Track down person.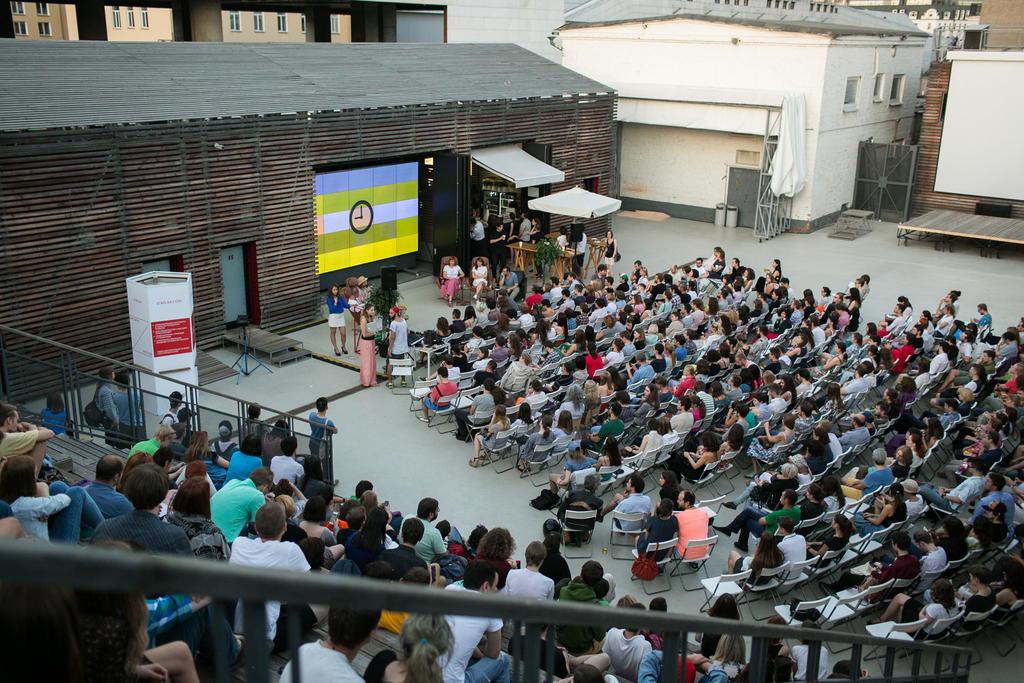
Tracked to Rect(292, 497, 344, 541).
